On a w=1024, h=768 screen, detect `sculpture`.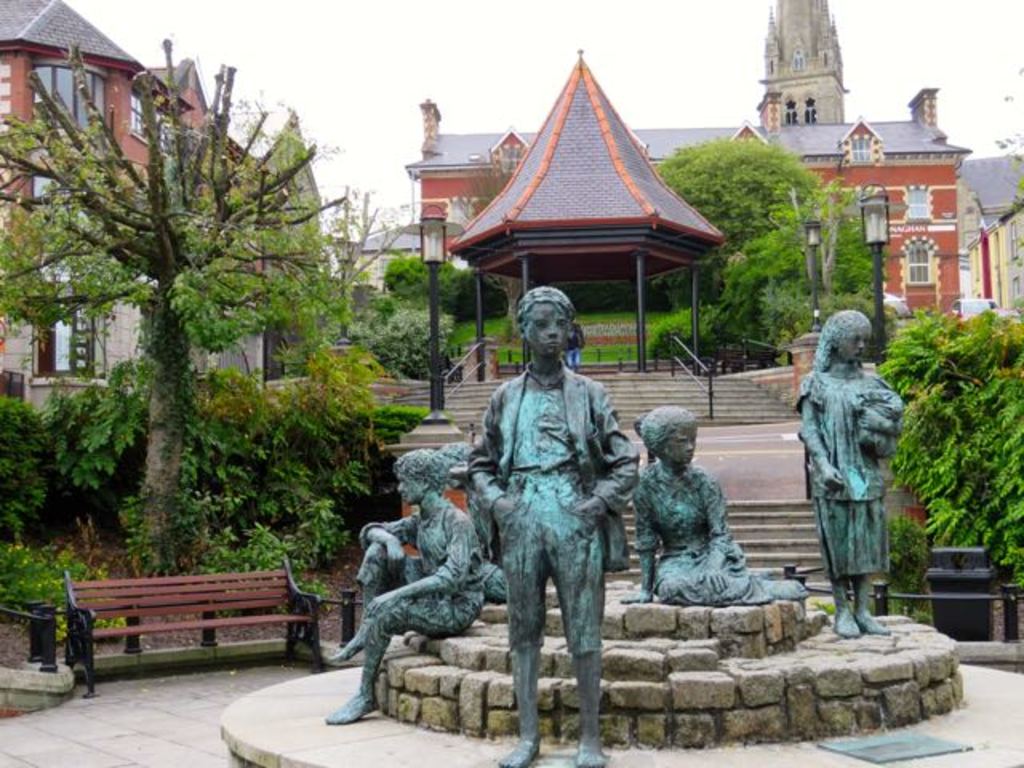
634, 405, 810, 608.
